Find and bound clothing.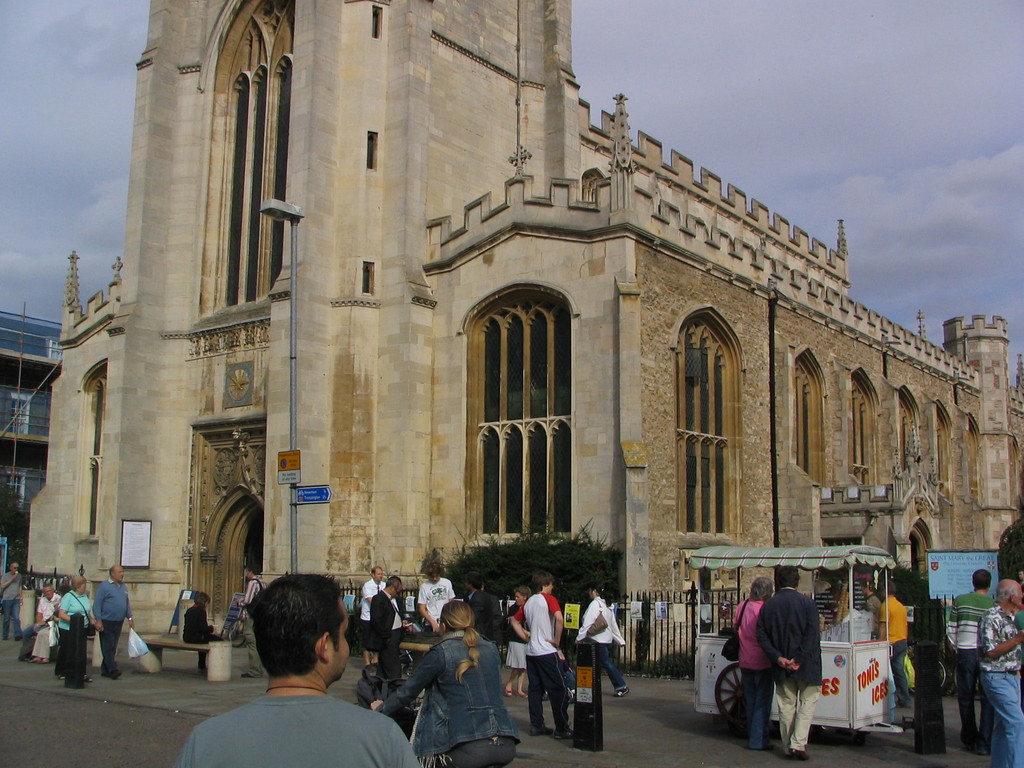
Bound: Rect(0, 570, 23, 641).
